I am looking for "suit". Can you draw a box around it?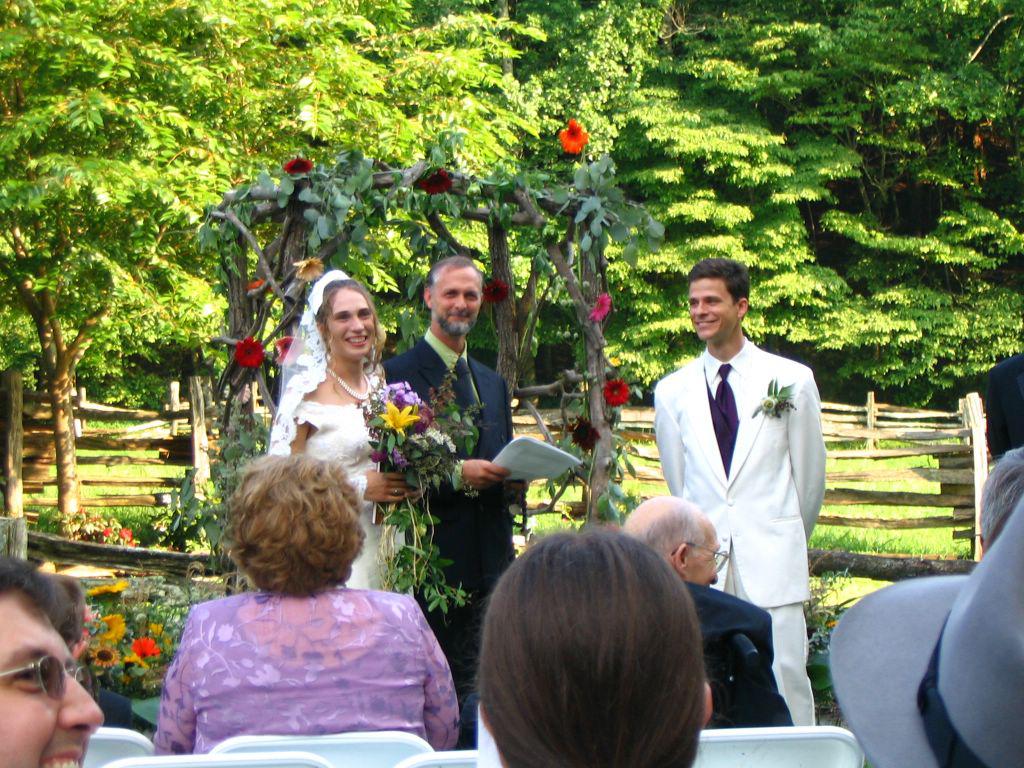
Sure, the bounding box is select_region(680, 578, 774, 680).
